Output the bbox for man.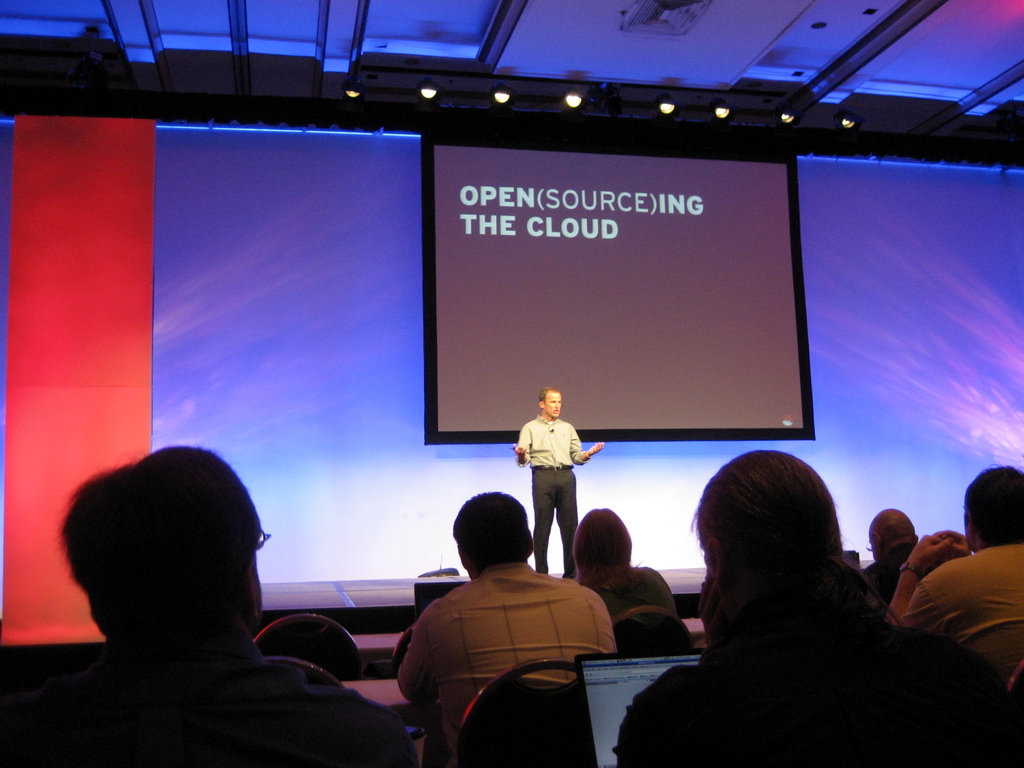
17,446,406,767.
